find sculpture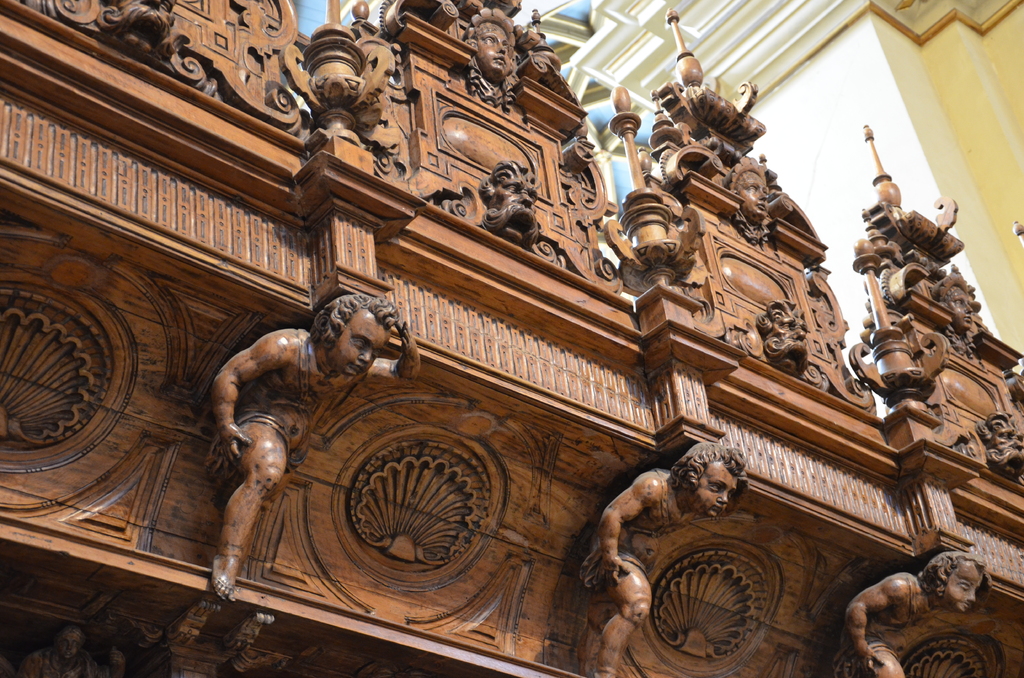
x1=979 y1=412 x2=1023 y2=473
